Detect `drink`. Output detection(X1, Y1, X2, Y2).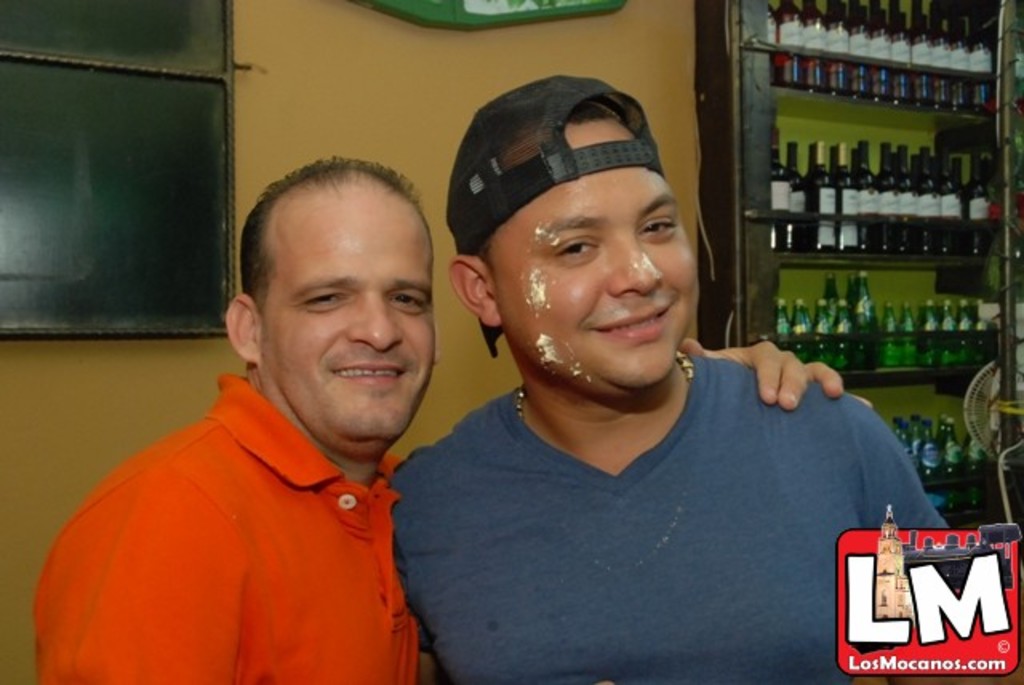
detection(787, 139, 806, 246).
